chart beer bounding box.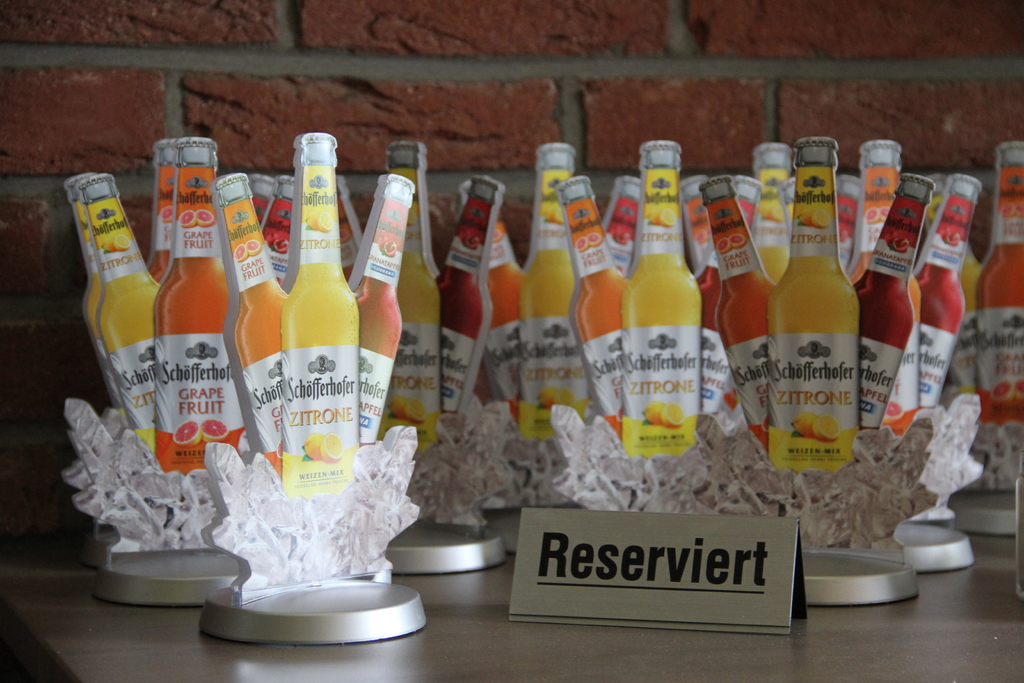
Charted: pyautogui.locateOnScreen(854, 170, 936, 428).
